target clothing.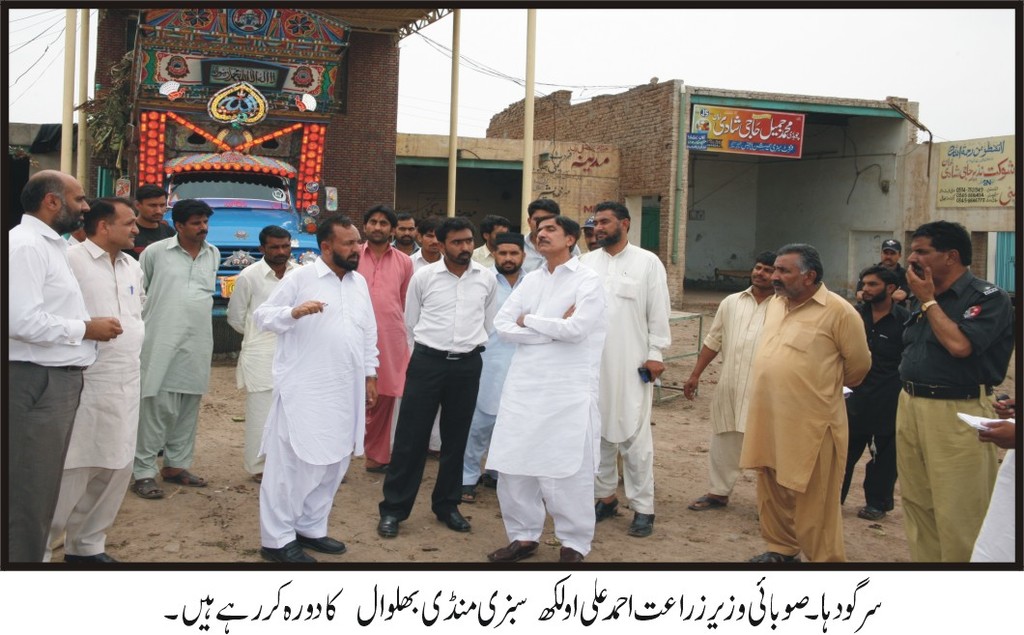
Target region: locate(965, 446, 1014, 563).
